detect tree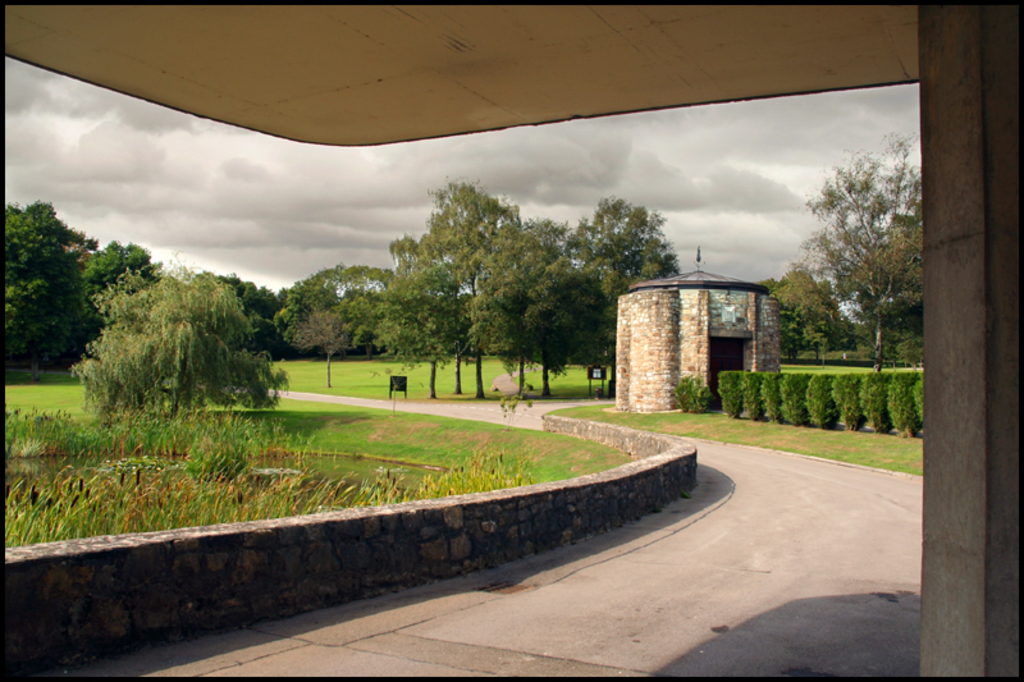
[left=376, top=232, right=485, bottom=411]
